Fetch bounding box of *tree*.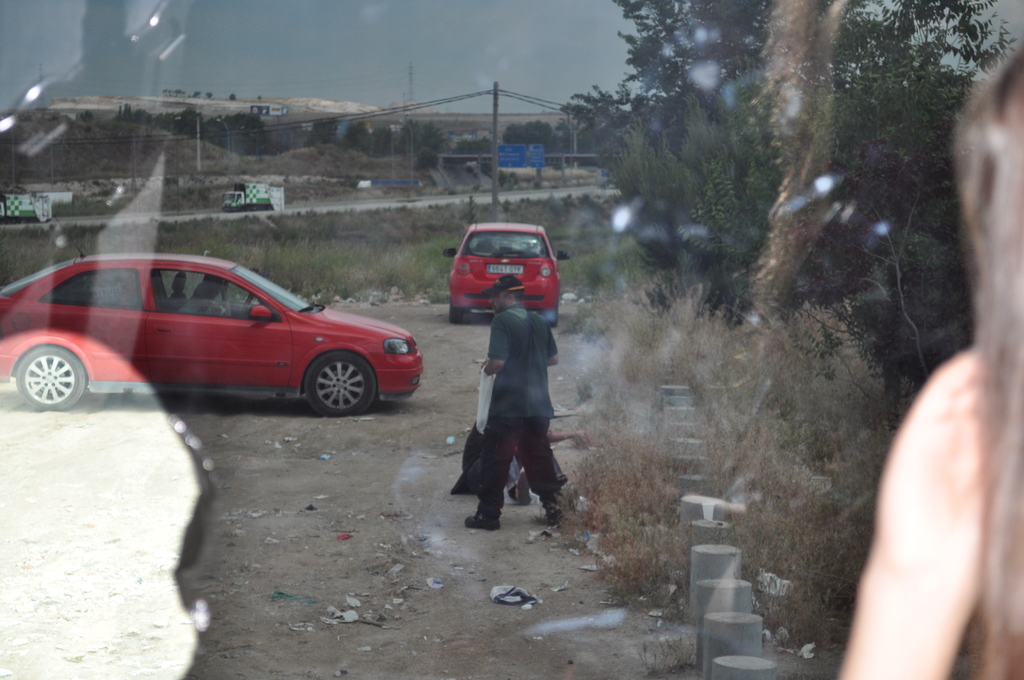
Bbox: bbox(305, 111, 340, 152).
